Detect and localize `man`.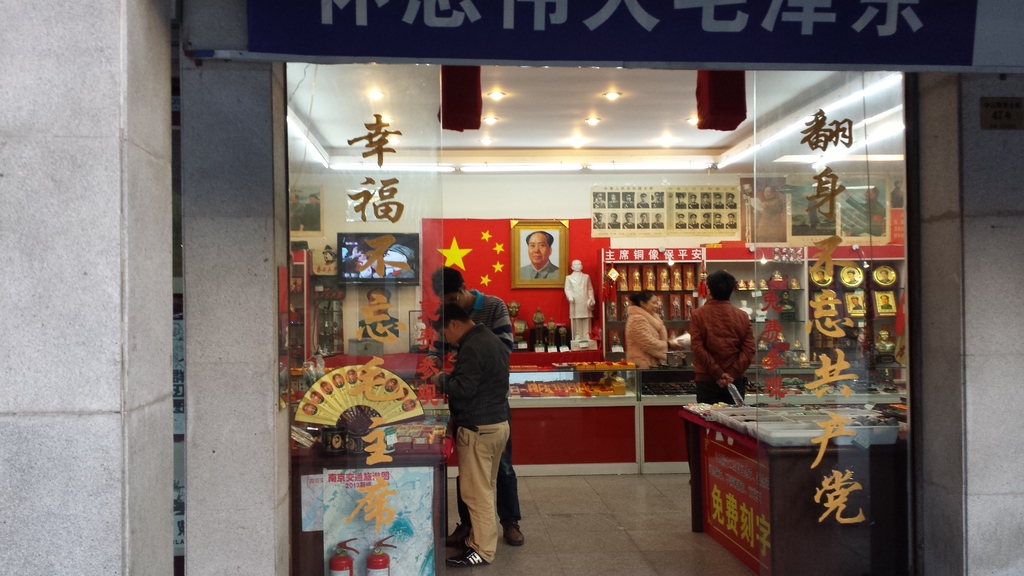
Localized at 606/212/621/228.
